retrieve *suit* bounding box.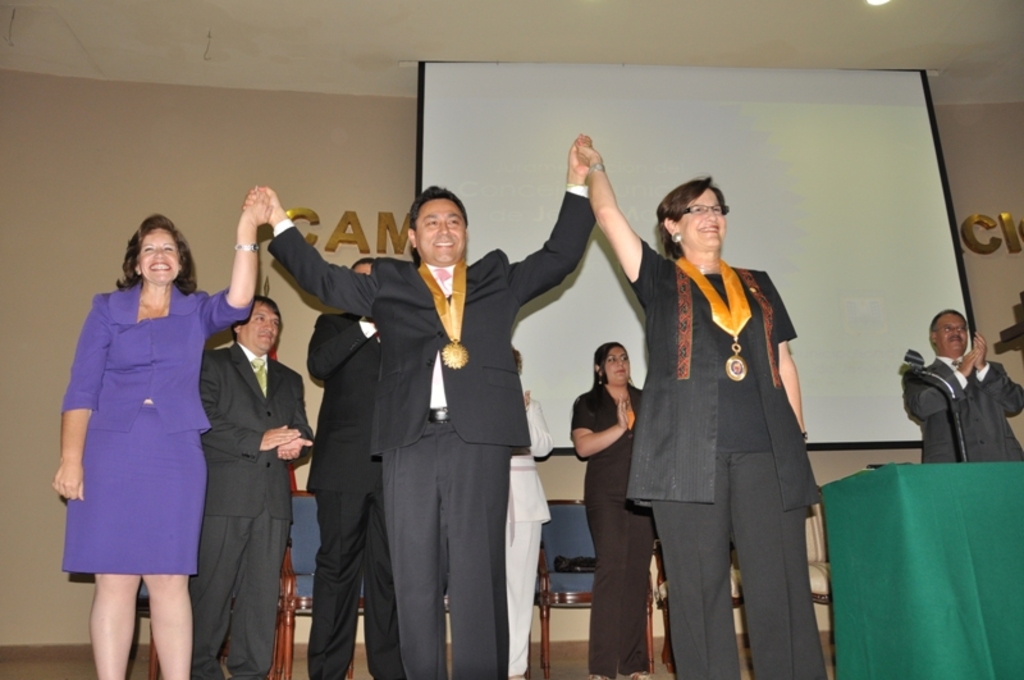
Bounding box: {"left": 901, "top": 356, "right": 1023, "bottom": 466}.
